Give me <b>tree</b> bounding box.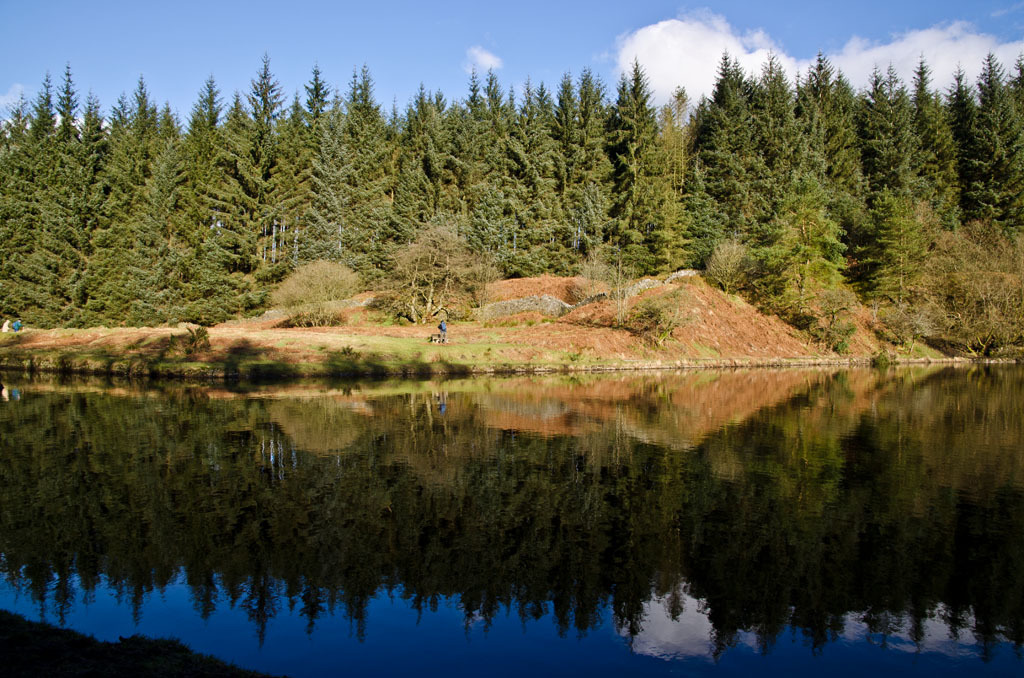
624:80:721:286.
